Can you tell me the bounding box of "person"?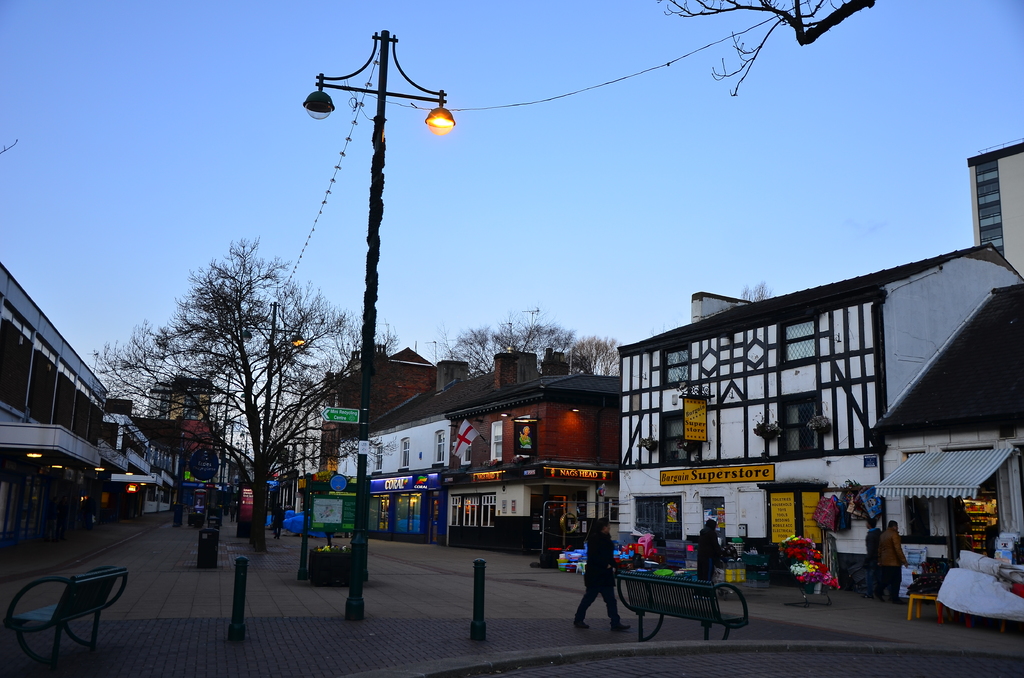
[881,521,910,604].
